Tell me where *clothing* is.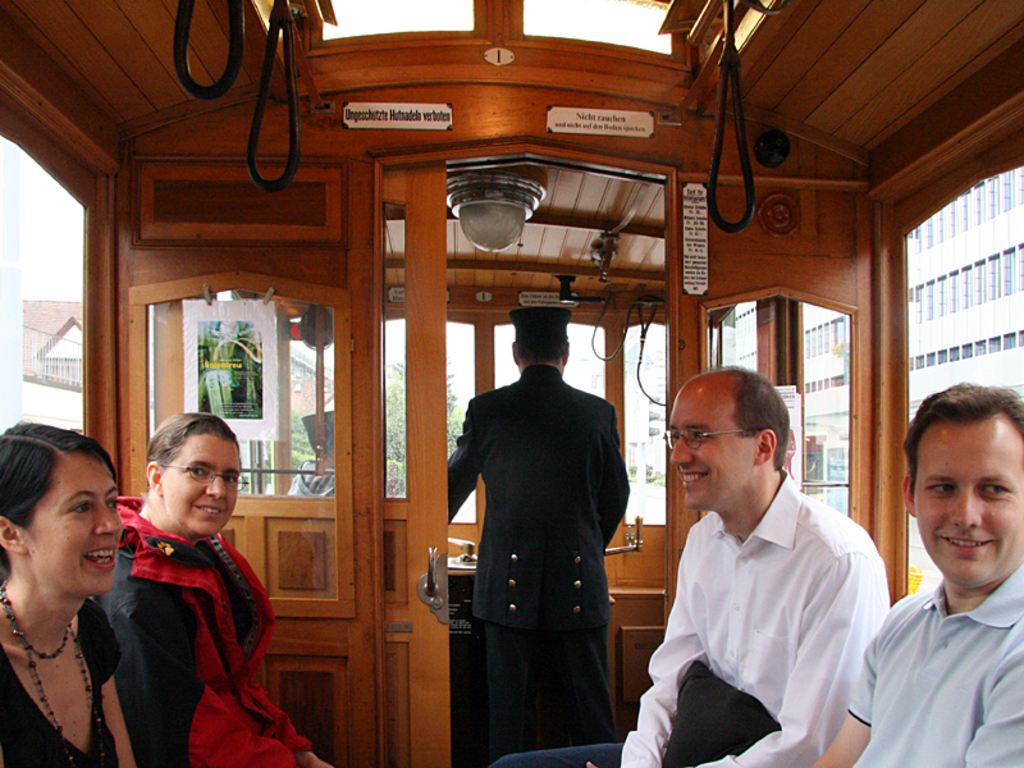
*clothing* is at [490, 467, 890, 767].
